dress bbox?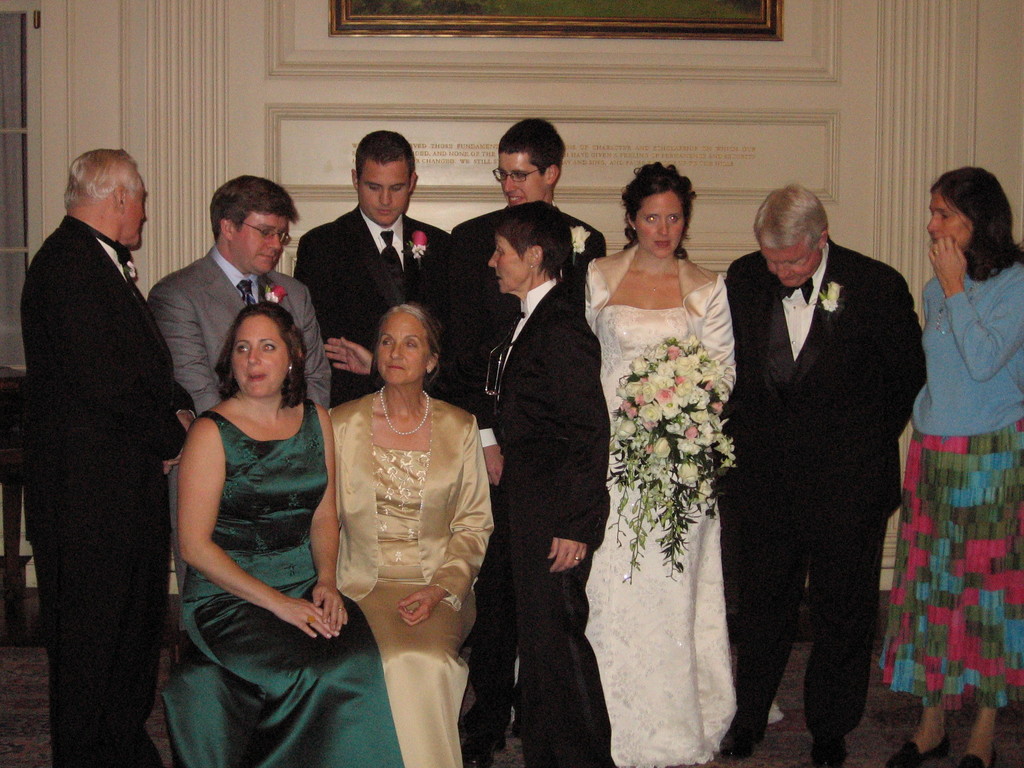
{"left": 161, "top": 398, "right": 403, "bottom": 767}
